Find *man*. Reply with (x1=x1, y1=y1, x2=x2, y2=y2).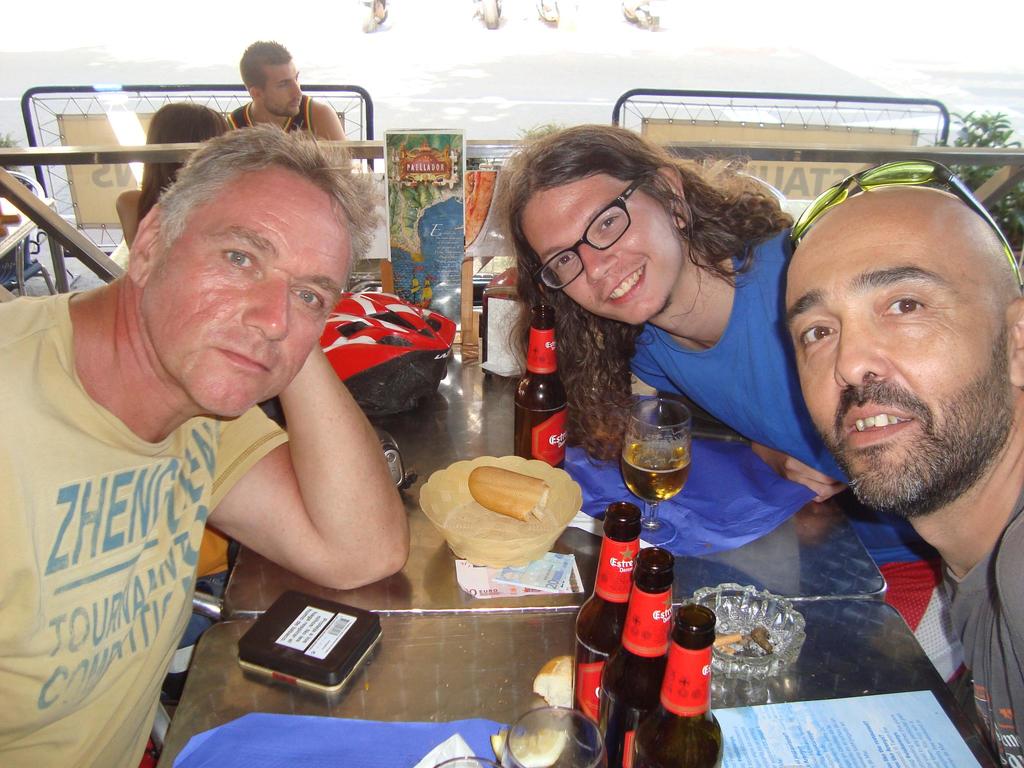
(x1=226, y1=39, x2=362, y2=182).
